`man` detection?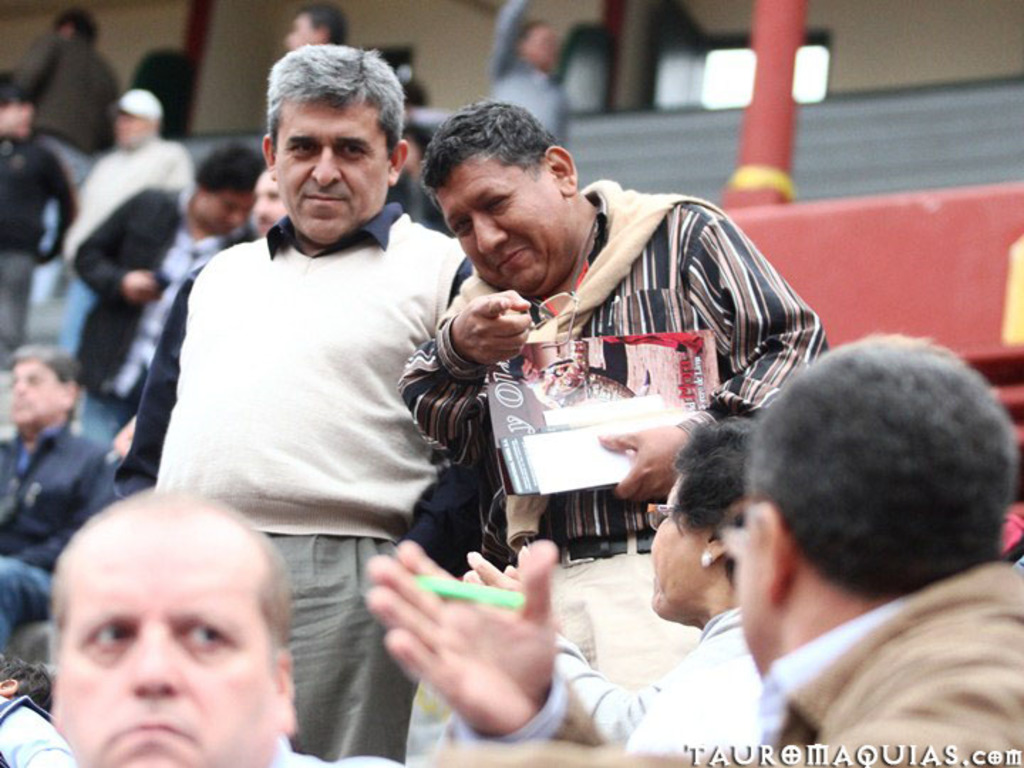
<box>284,6,358,58</box>
